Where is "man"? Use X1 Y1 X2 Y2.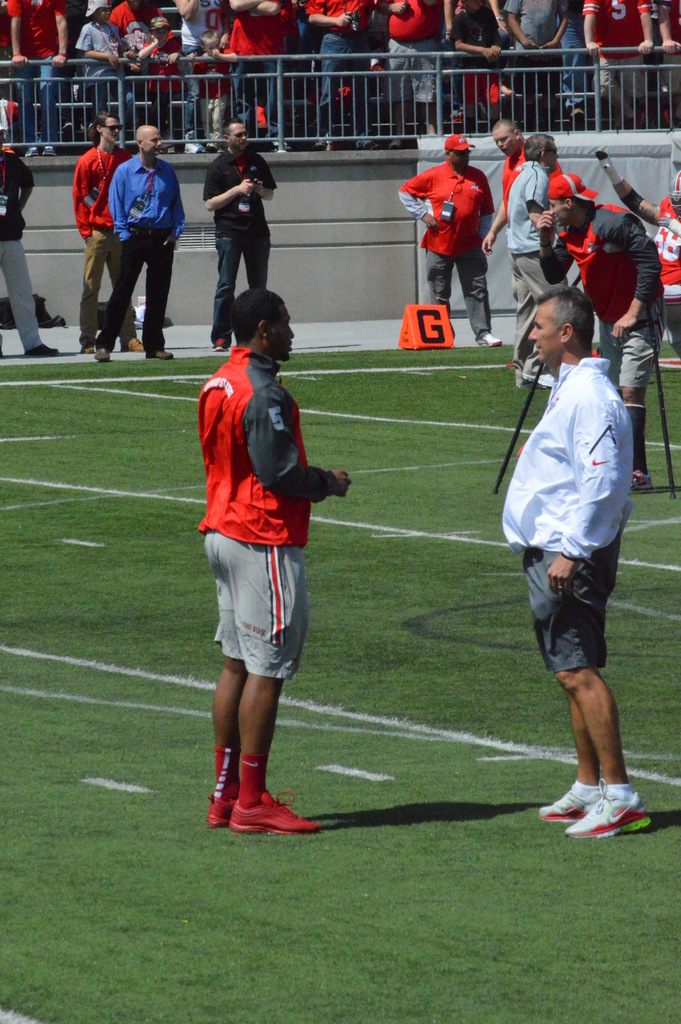
580 0 652 127.
